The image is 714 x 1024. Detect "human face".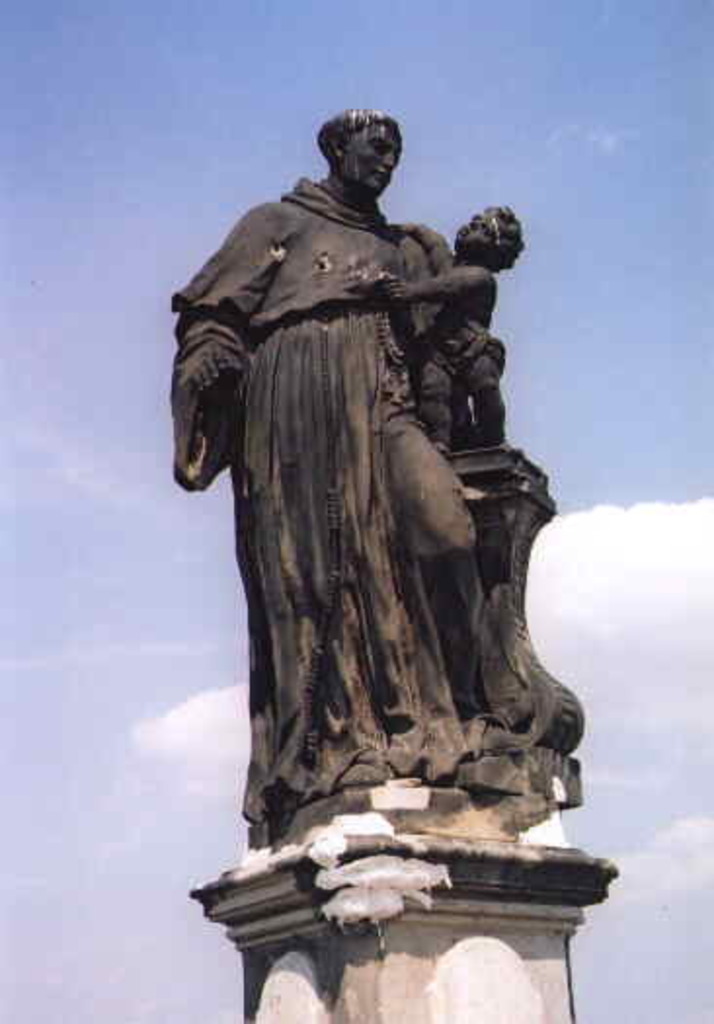
Detection: locate(456, 207, 507, 261).
